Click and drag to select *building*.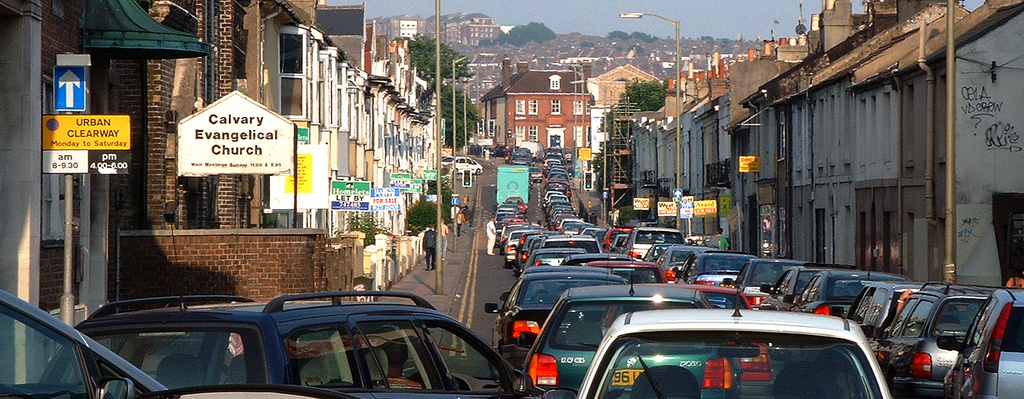
Selection: bbox(615, 74, 744, 261).
